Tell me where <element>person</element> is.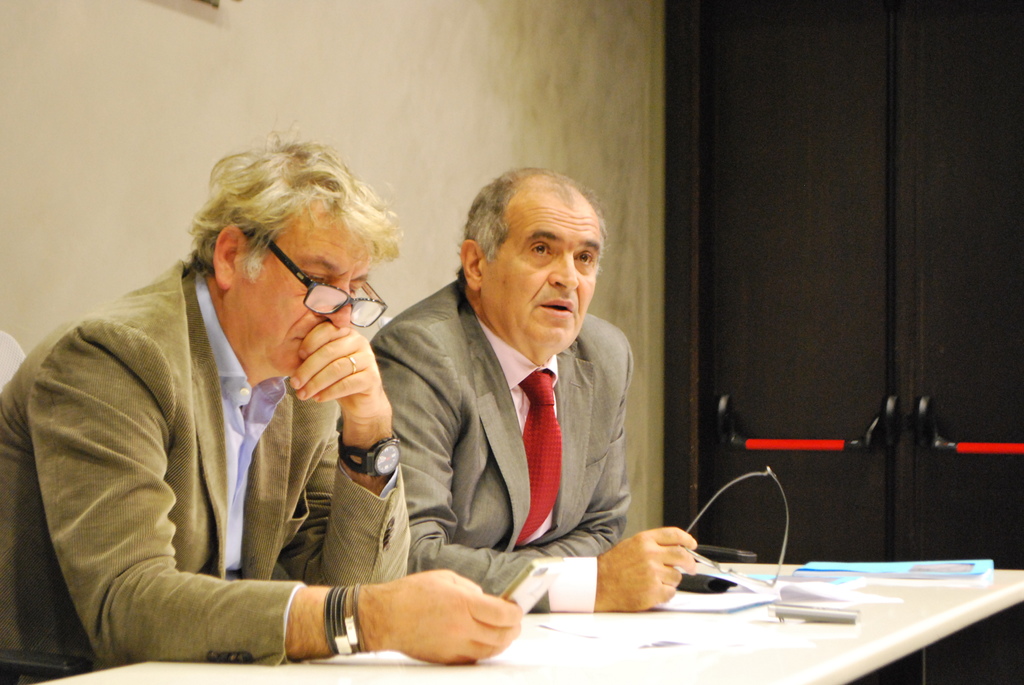
<element>person</element> is at [x1=0, y1=133, x2=526, y2=681].
